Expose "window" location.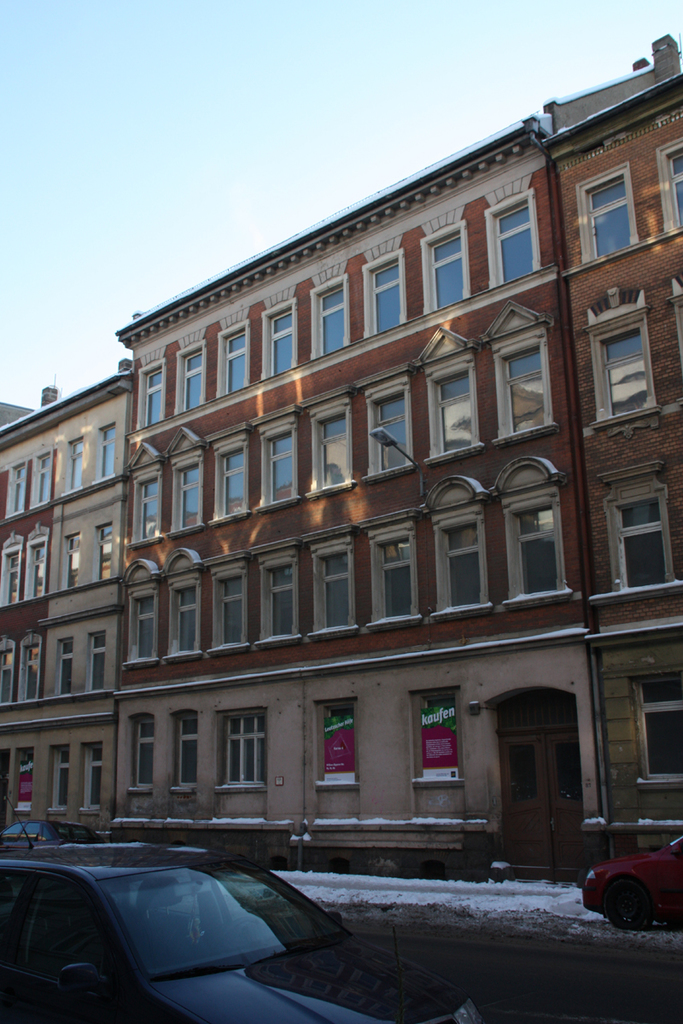
Exposed at 355, 364, 408, 478.
